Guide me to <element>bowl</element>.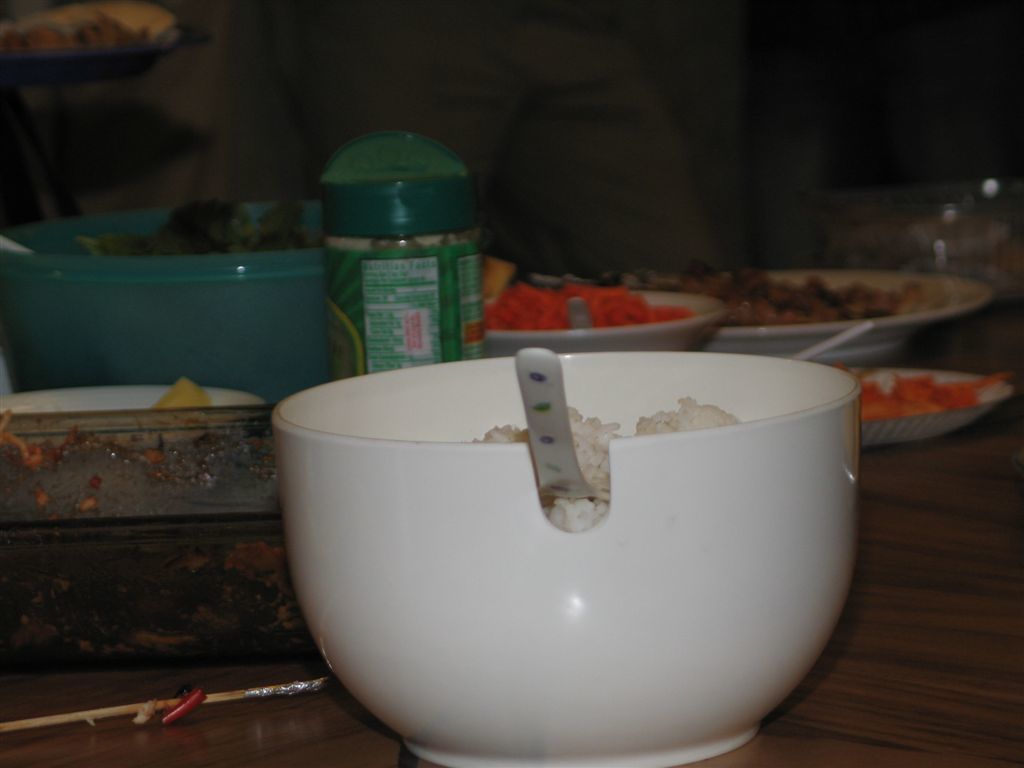
Guidance: Rect(266, 345, 866, 767).
